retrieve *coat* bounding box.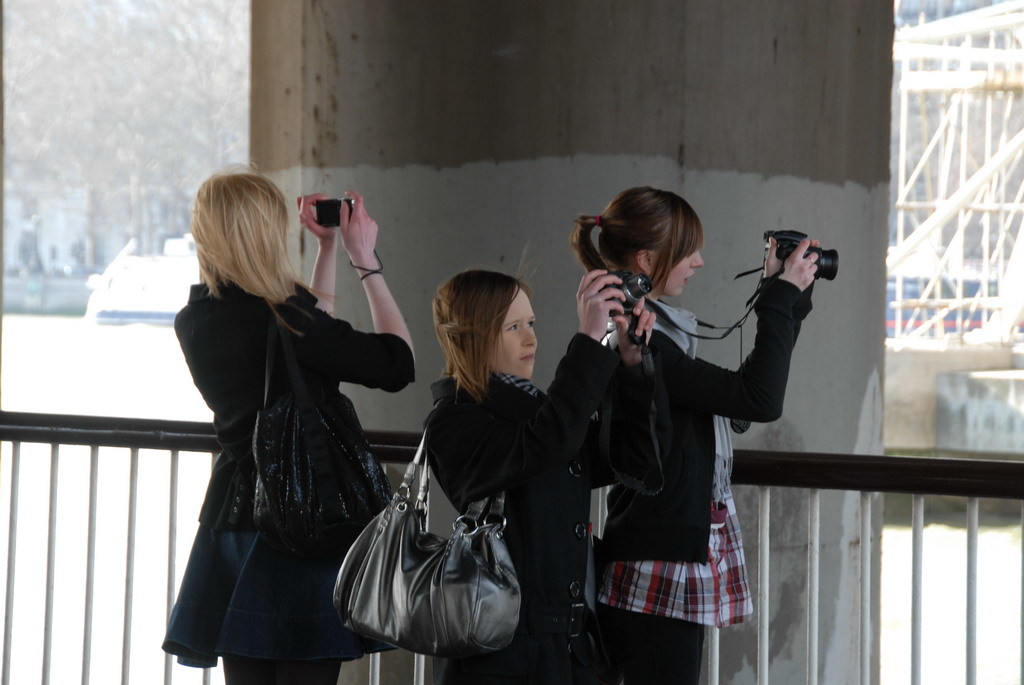
Bounding box: [left=426, top=331, right=620, bottom=680].
